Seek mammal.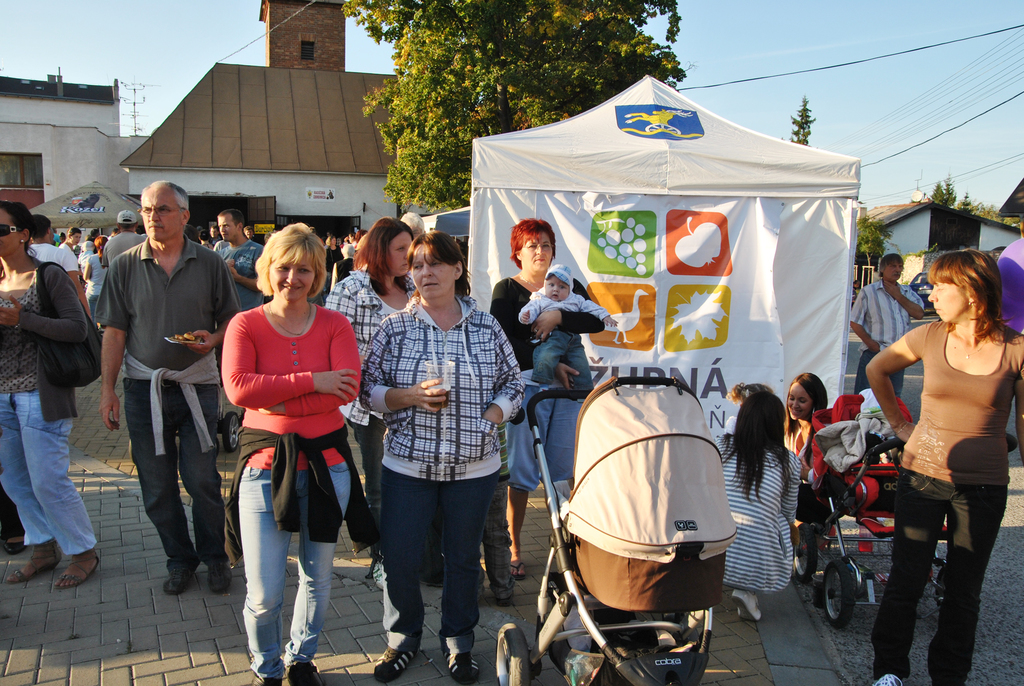
bbox=[25, 213, 90, 306].
